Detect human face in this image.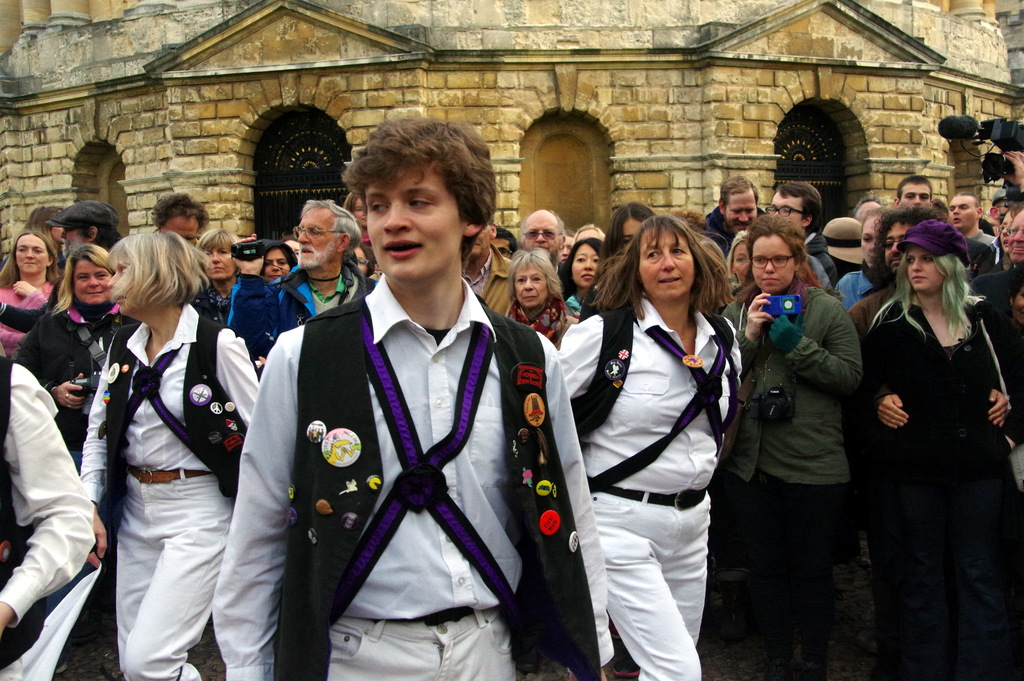
Detection: bbox=[750, 234, 796, 293].
